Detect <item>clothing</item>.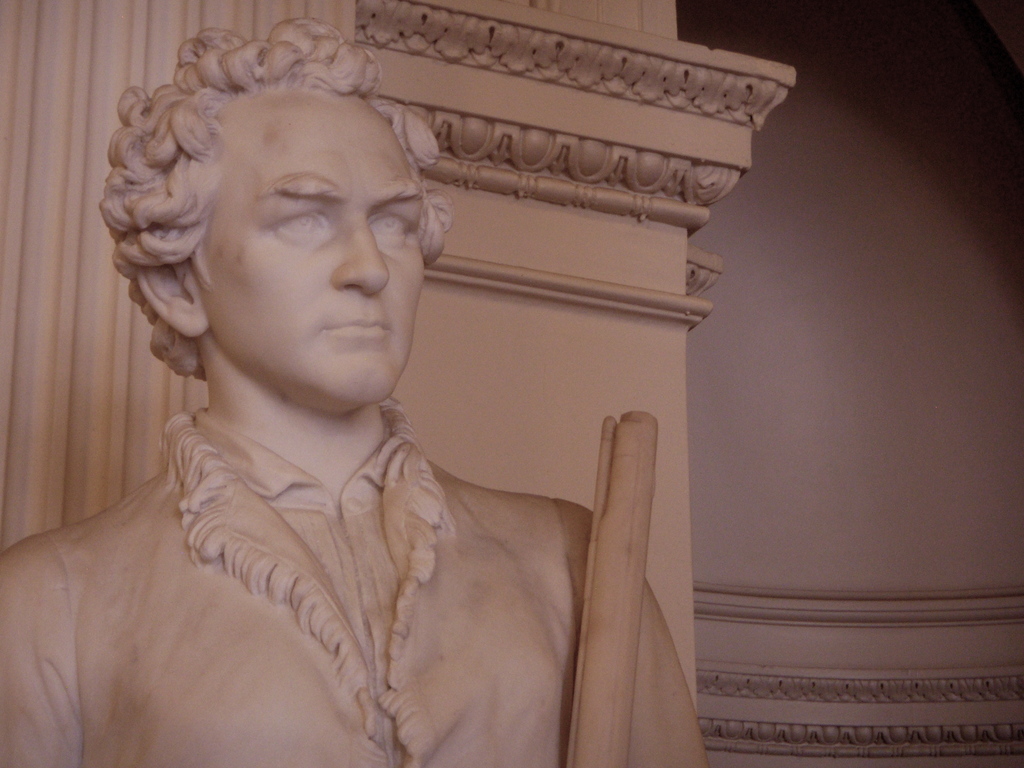
Detected at select_region(0, 401, 712, 767).
